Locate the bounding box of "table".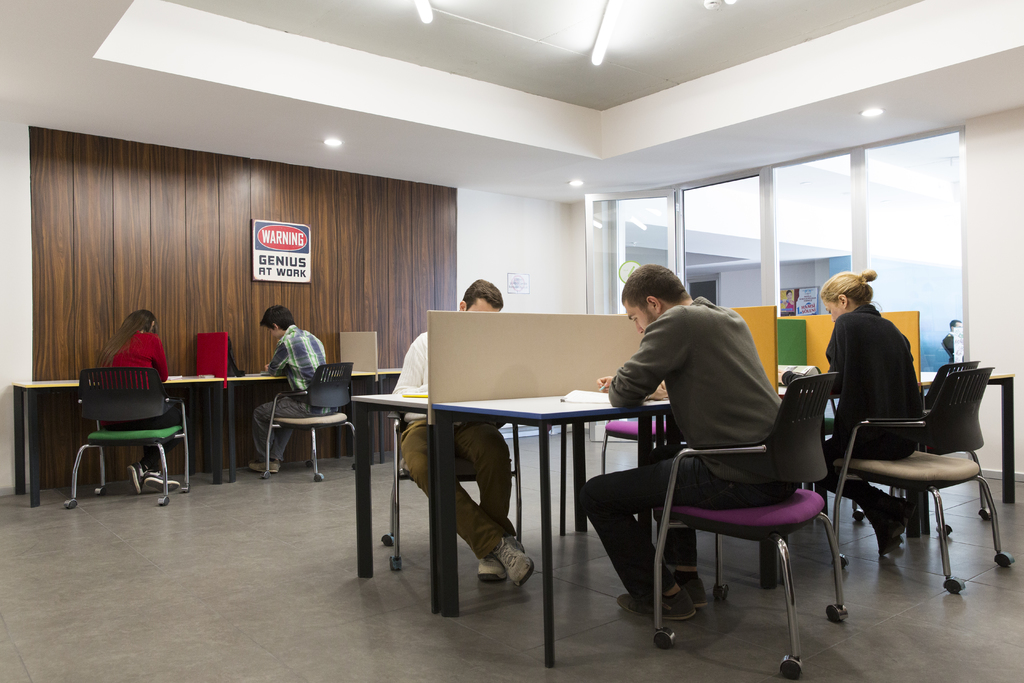
Bounding box: (230,367,372,482).
